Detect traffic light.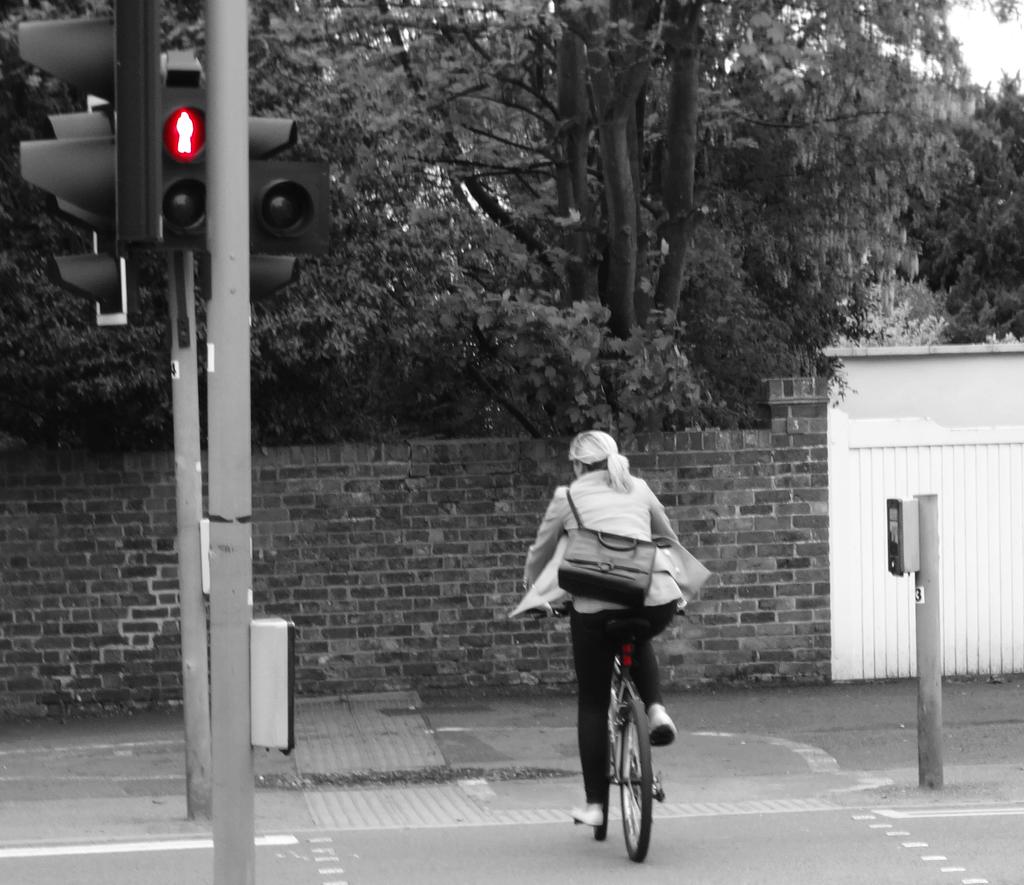
Detected at x1=196 y1=118 x2=303 y2=303.
